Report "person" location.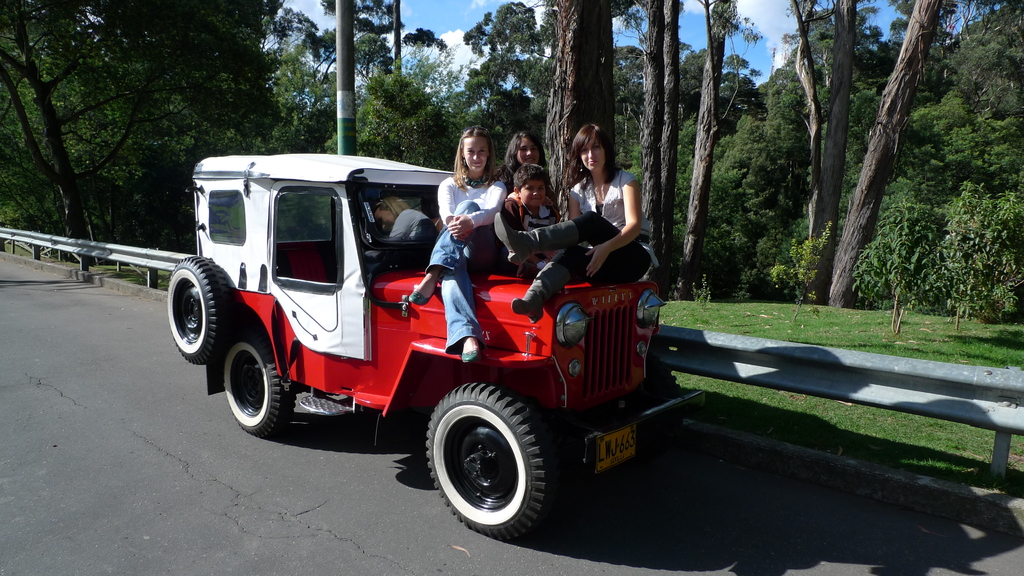
Report: {"left": 392, "top": 124, "right": 508, "bottom": 358}.
